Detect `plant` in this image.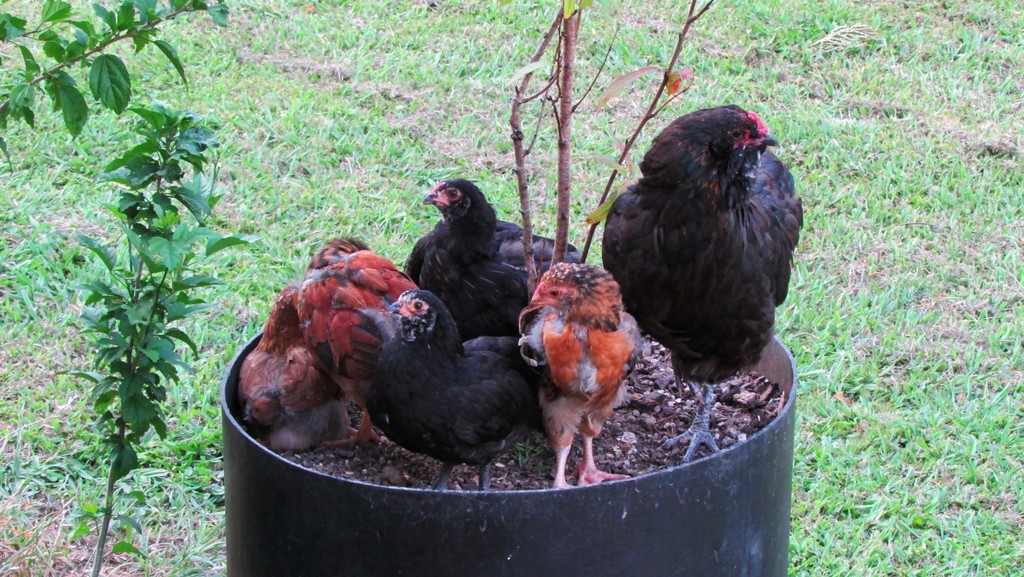
Detection: bbox=[44, 94, 260, 573].
